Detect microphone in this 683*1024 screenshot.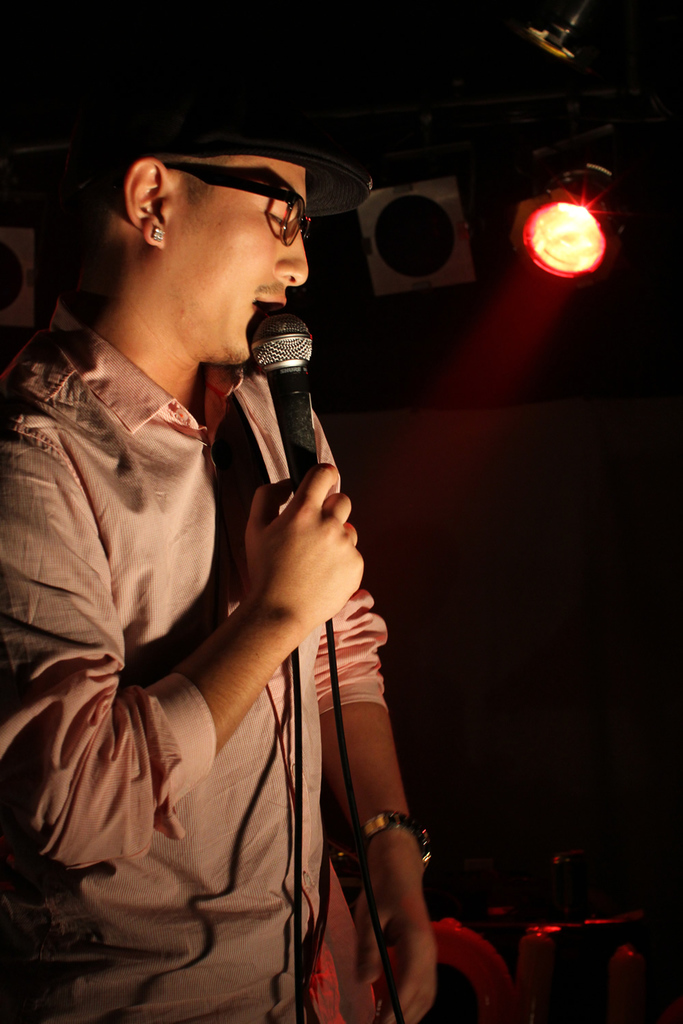
Detection: <bbox>239, 313, 318, 493</bbox>.
